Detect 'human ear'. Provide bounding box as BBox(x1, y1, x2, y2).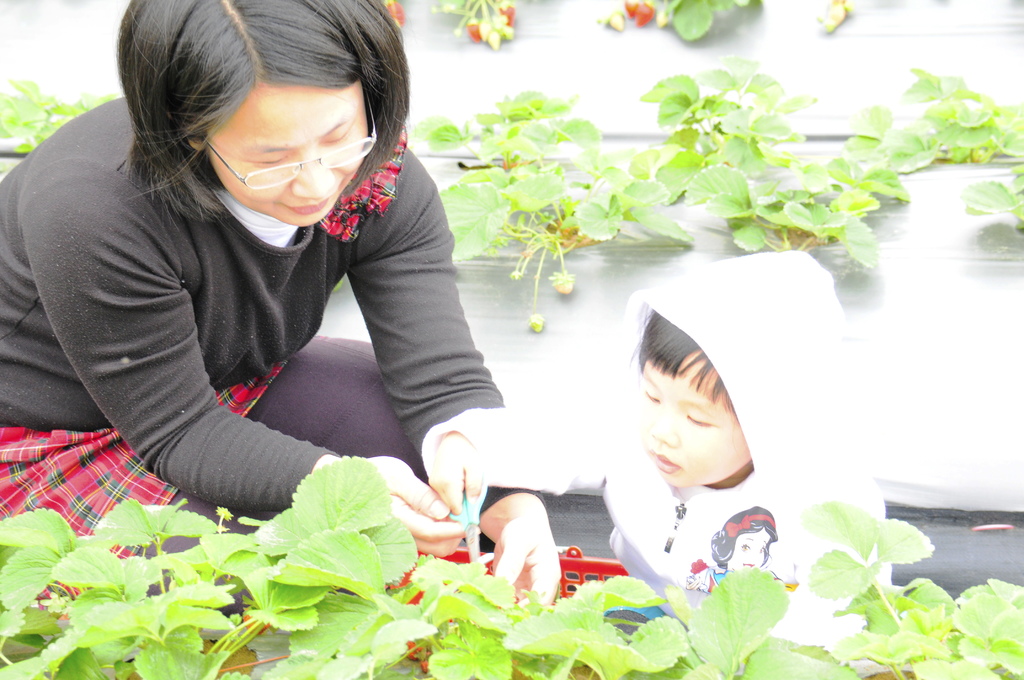
BBox(166, 112, 206, 152).
